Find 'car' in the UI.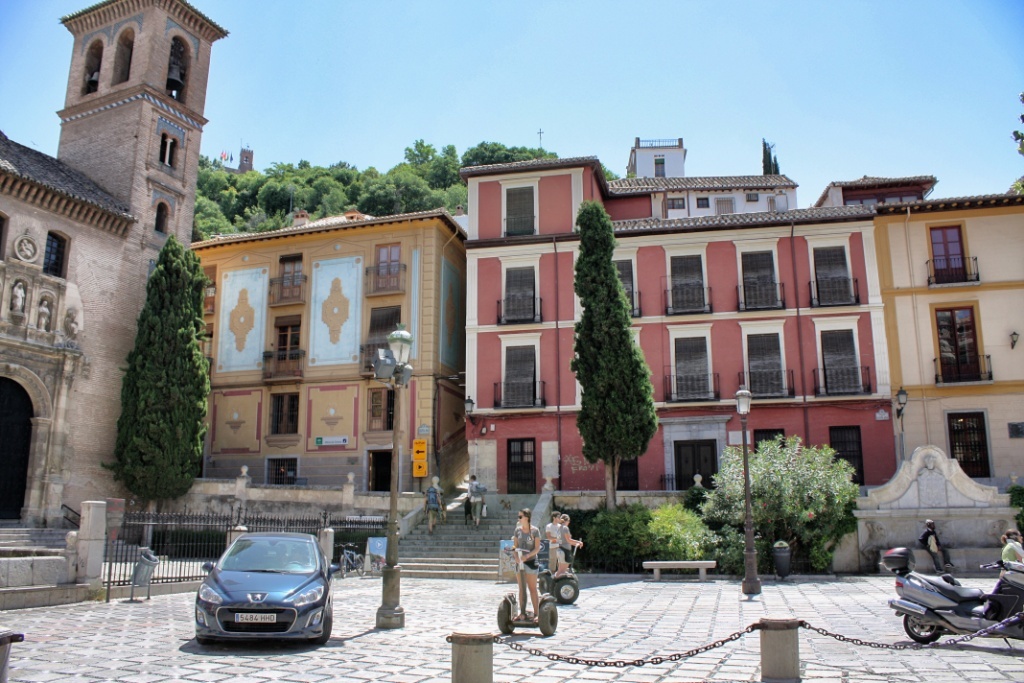
UI element at Rect(182, 522, 337, 655).
